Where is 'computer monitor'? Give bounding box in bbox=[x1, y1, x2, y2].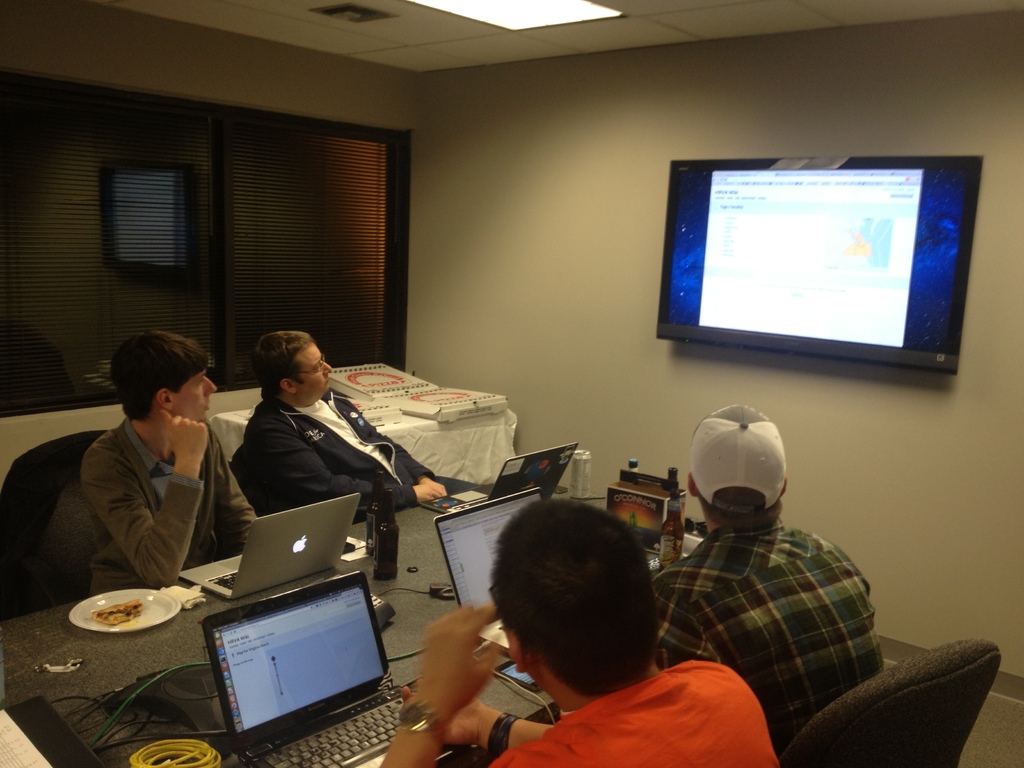
bbox=[643, 152, 991, 419].
